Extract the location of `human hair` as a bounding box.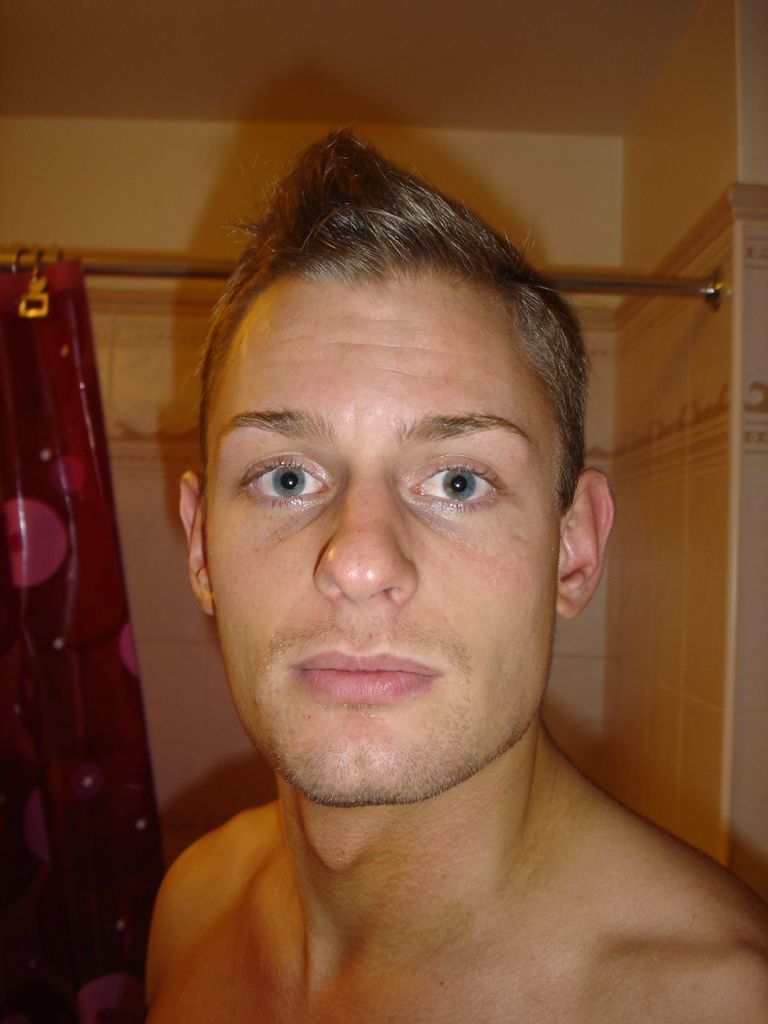
x1=168, y1=146, x2=577, y2=589.
